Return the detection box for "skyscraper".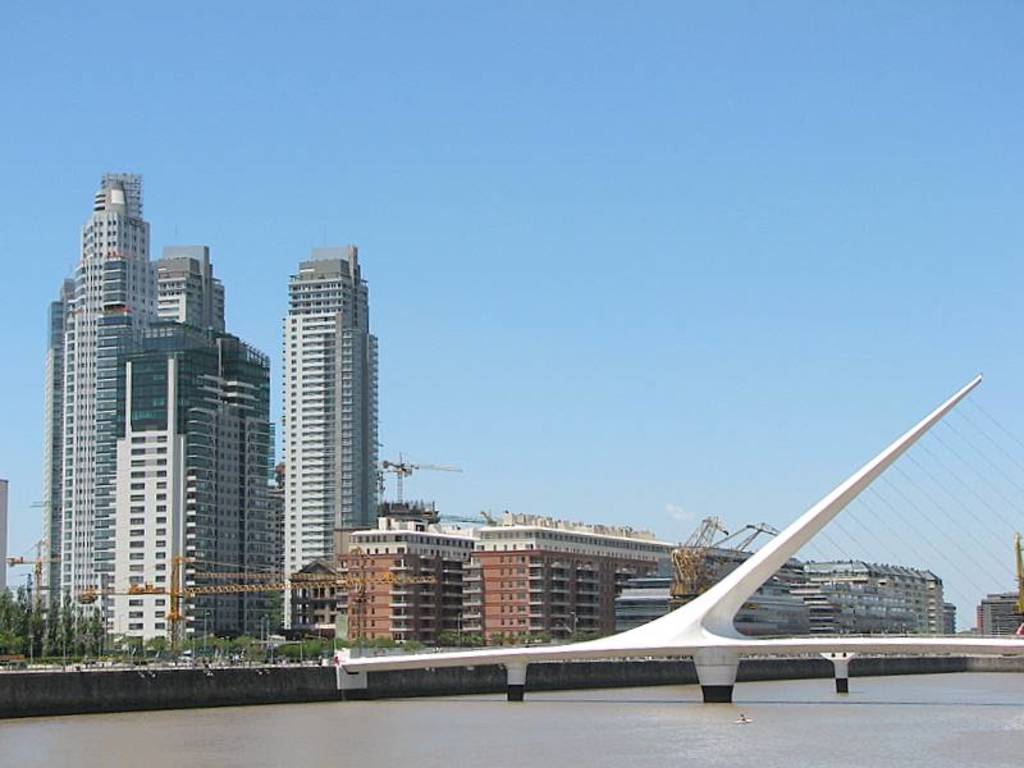
rect(220, 338, 264, 644).
